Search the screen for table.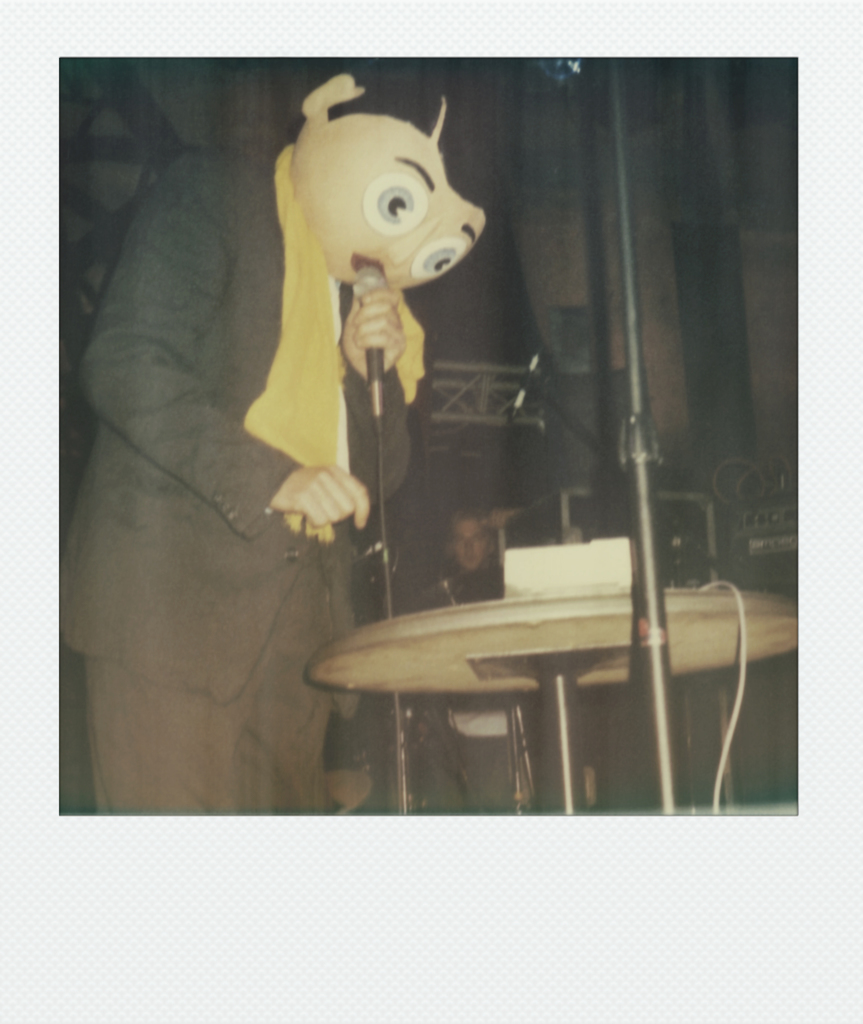
Found at <bbox>284, 577, 716, 777</bbox>.
